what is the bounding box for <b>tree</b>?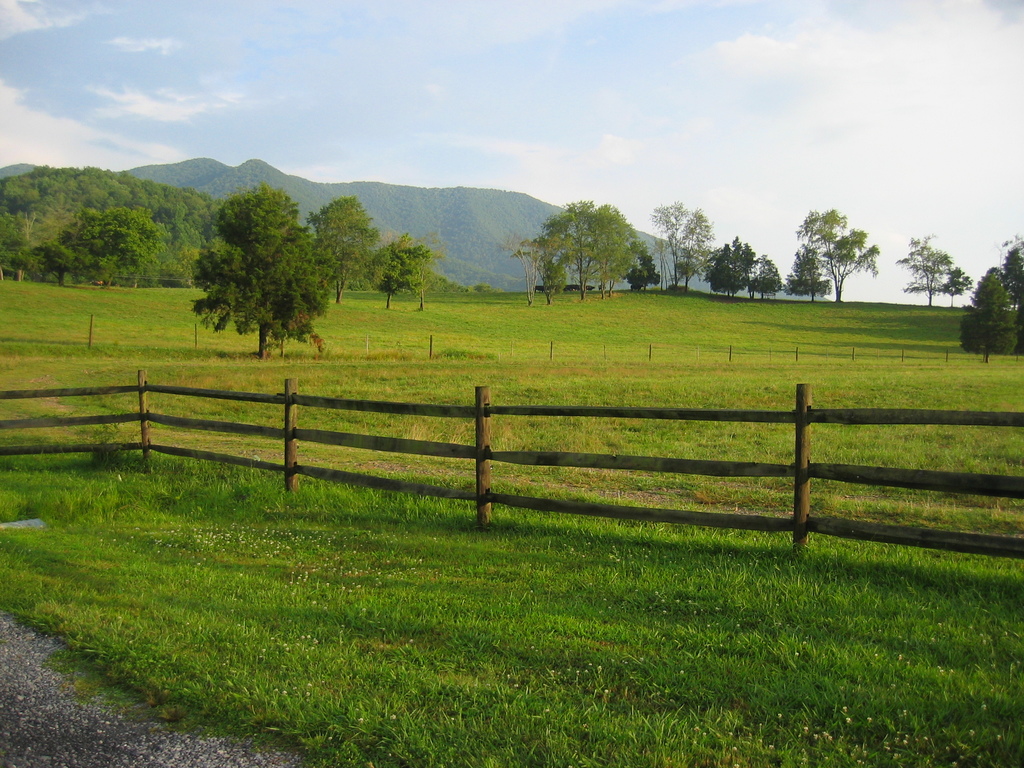
BBox(797, 209, 878, 288).
